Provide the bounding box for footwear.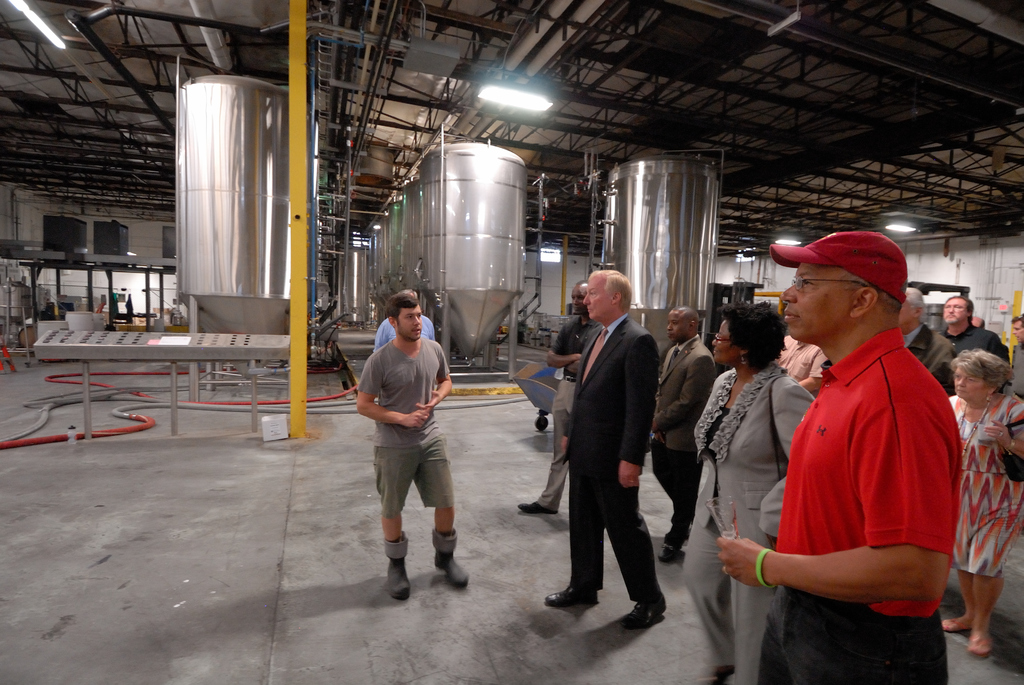
crop(620, 594, 668, 628).
